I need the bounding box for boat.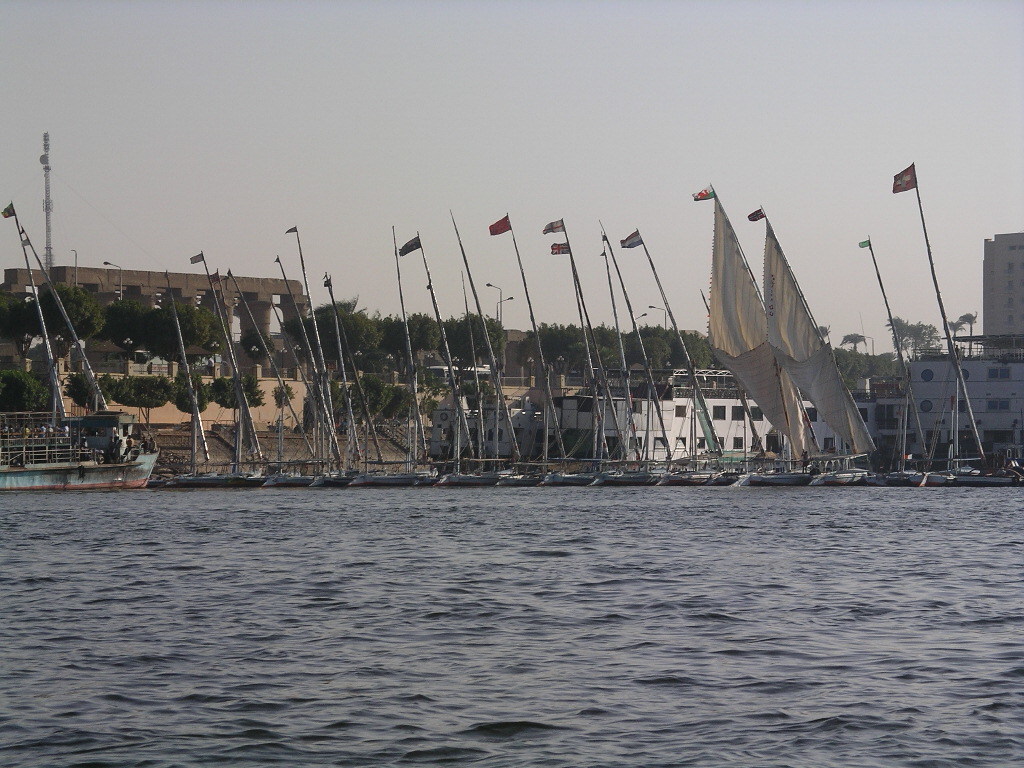
Here it is: 501:209:563:486.
